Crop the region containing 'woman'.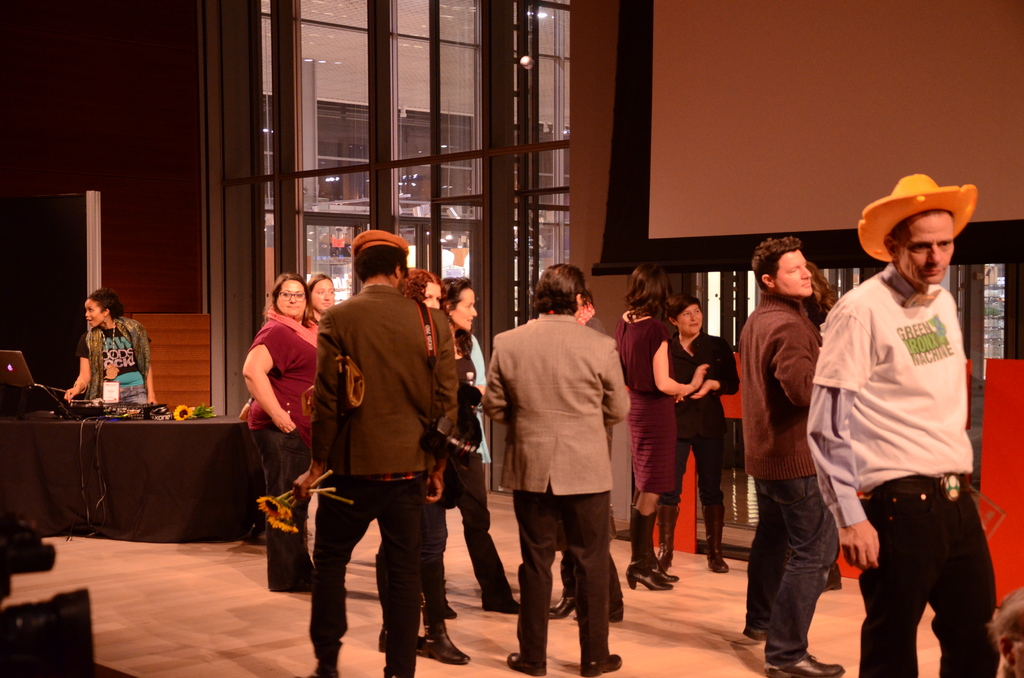
Crop region: [611, 263, 706, 592].
